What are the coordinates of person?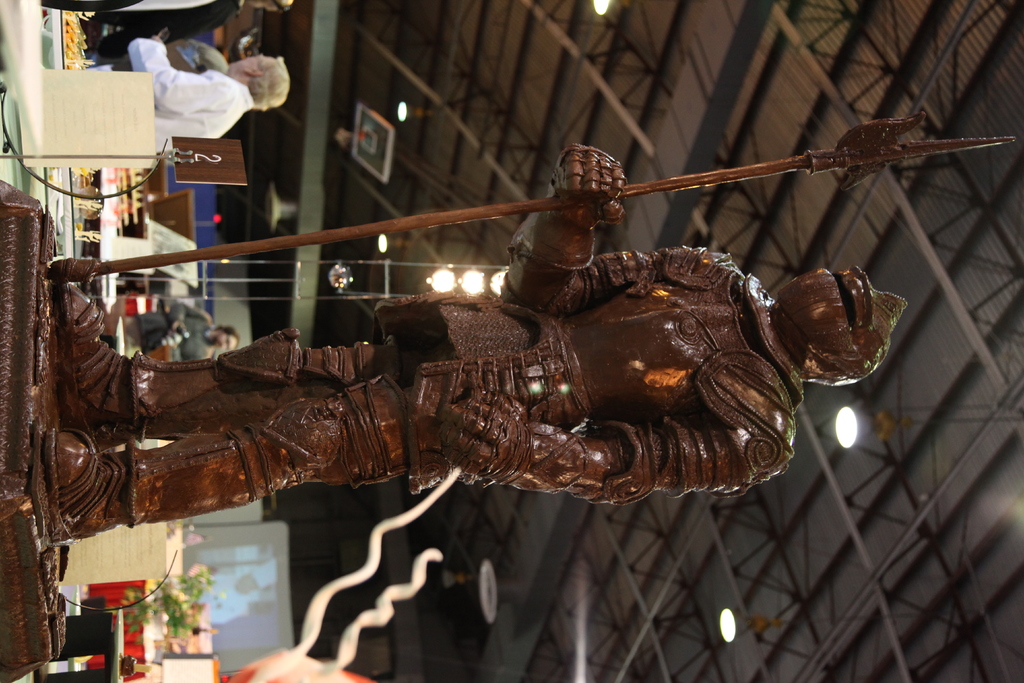
83, 26, 287, 149.
